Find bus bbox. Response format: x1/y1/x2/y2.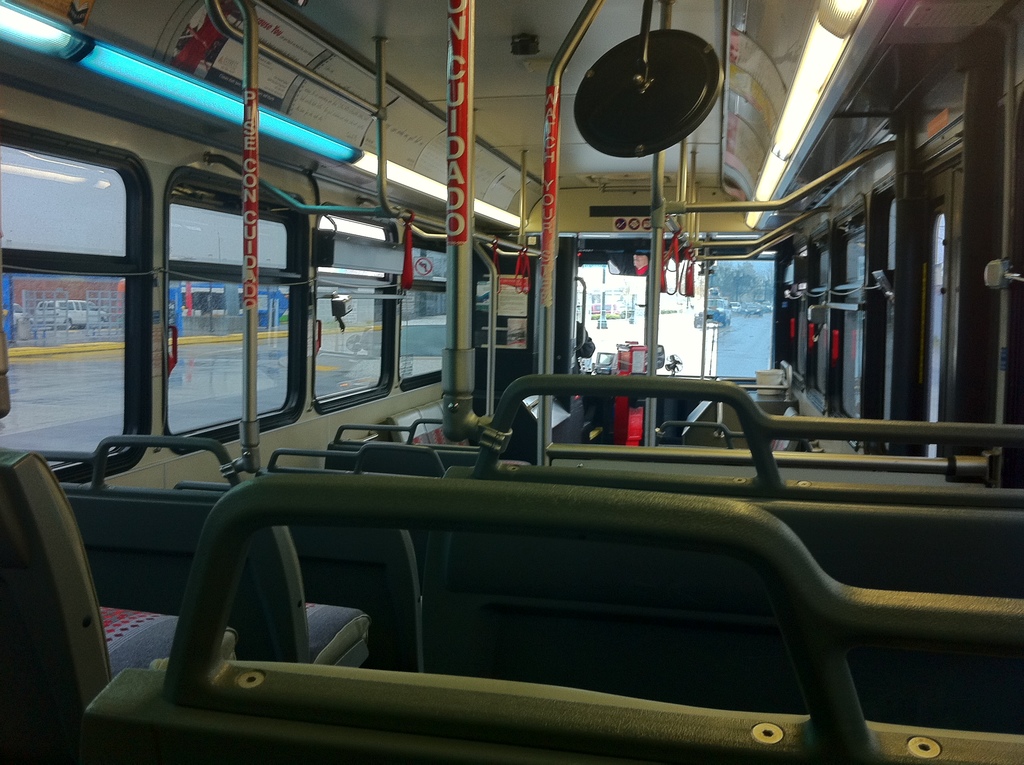
0/0/1023/764.
